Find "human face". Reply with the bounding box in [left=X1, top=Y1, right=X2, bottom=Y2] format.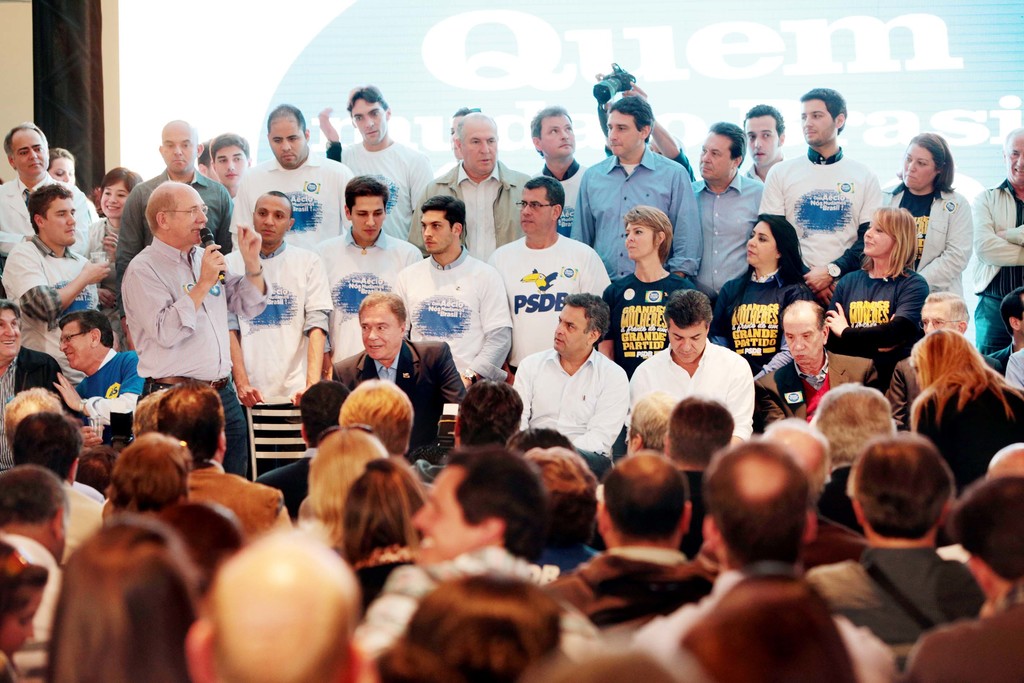
[left=746, top=222, right=778, bottom=267].
